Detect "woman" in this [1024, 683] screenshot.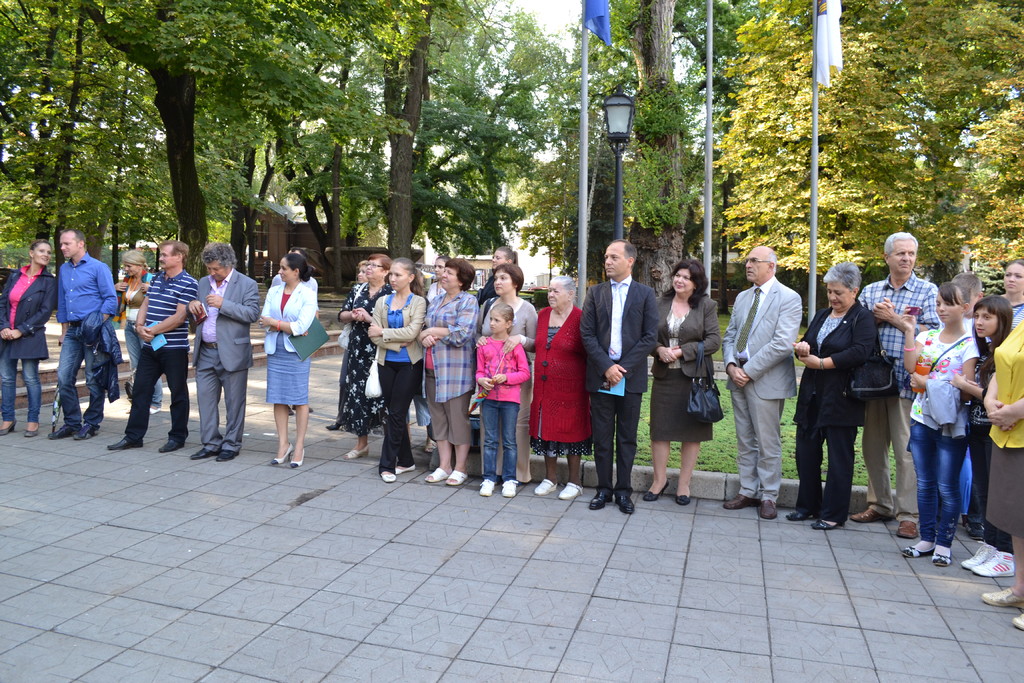
Detection: l=413, t=251, r=477, b=486.
